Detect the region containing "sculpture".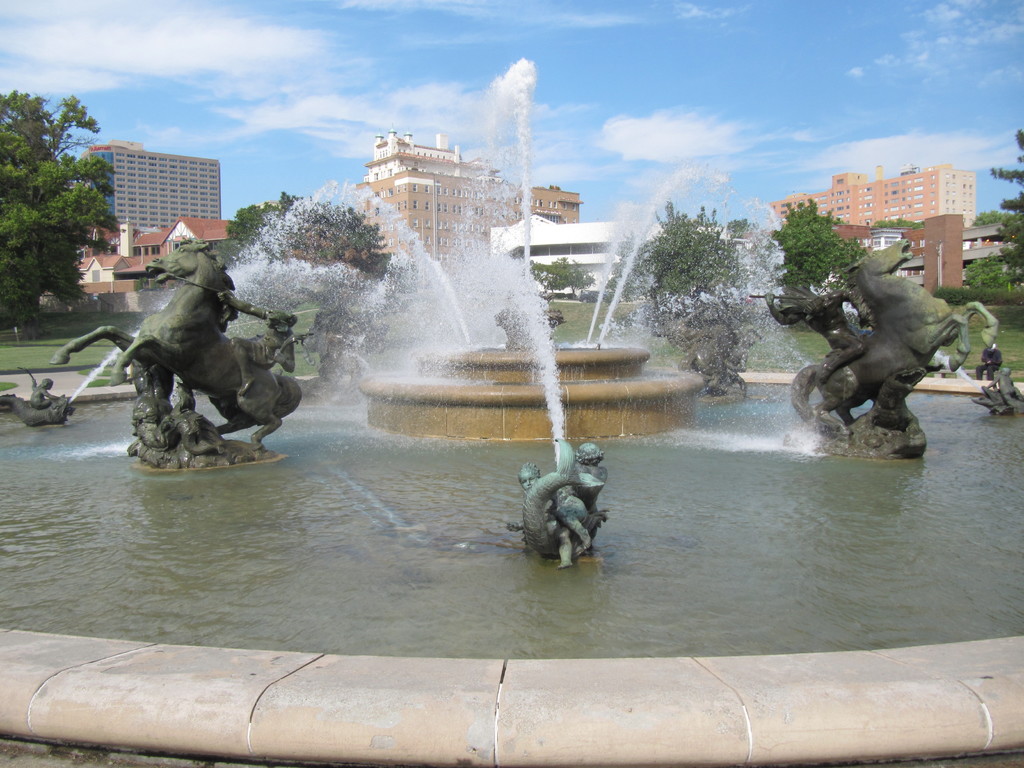
bbox=(663, 297, 761, 397).
